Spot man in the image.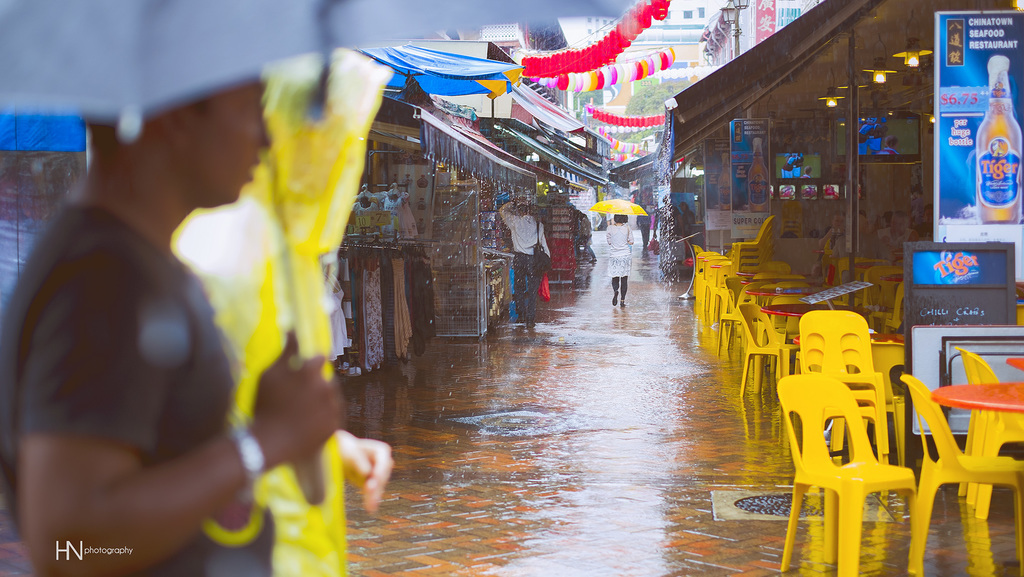
man found at box(500, 199, 554, 329).
